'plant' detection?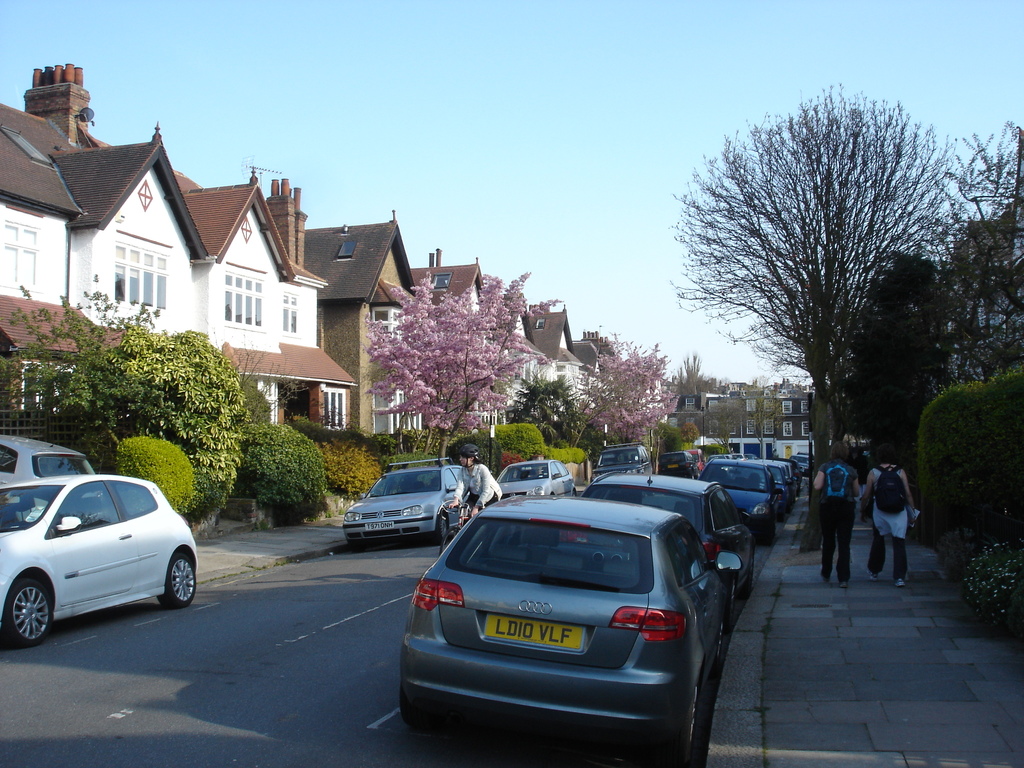
<region>447, 435, 504, 483</region>
